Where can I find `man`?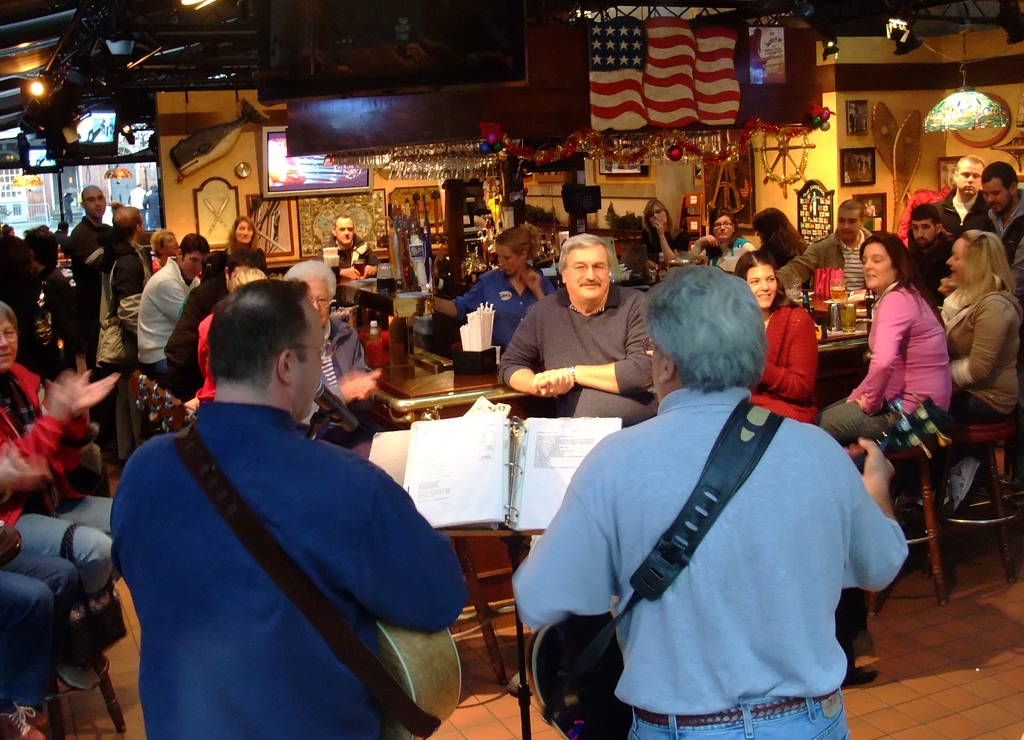
You can find it at [left=70, top=185, right=113, bottom=451].
